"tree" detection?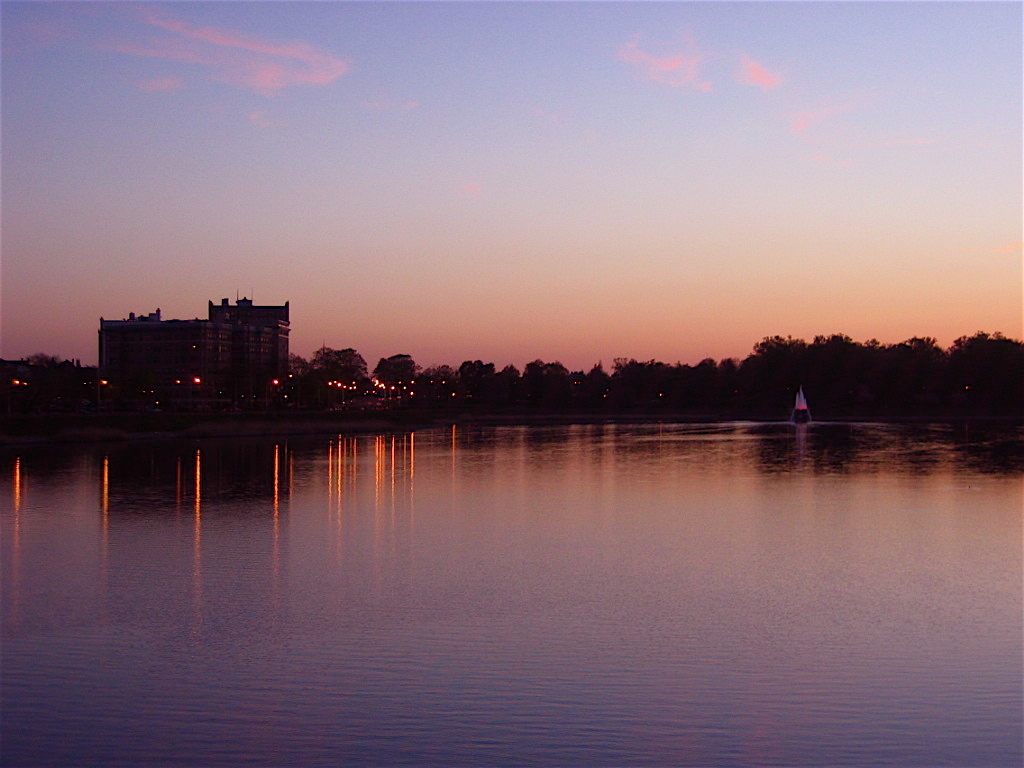
bbox=[369, 351, 422, 402]
